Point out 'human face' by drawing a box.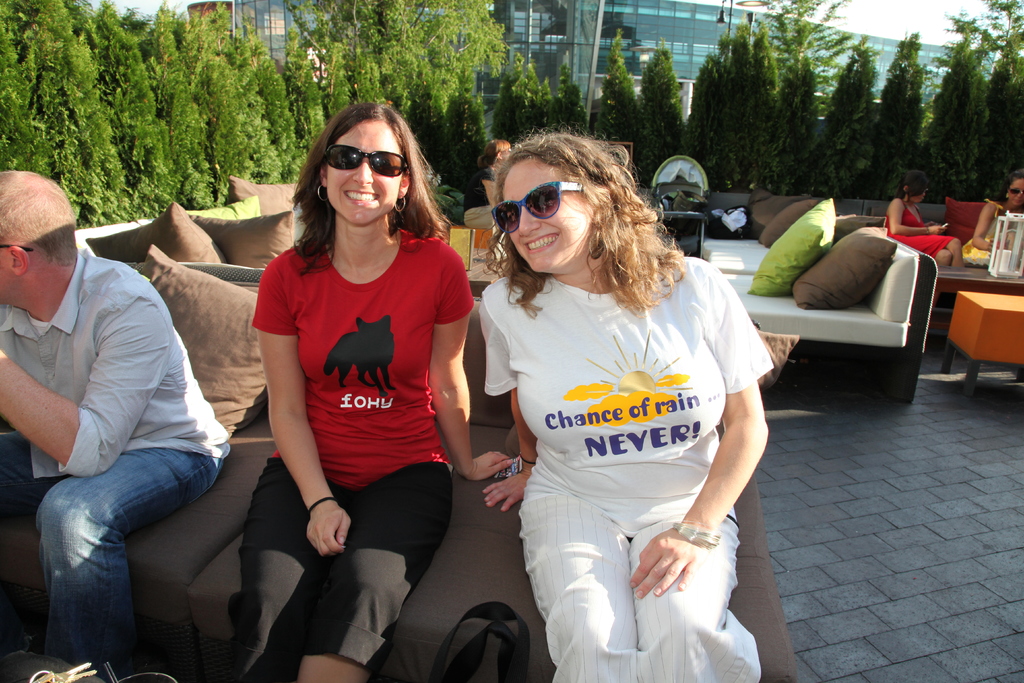
[left=912, top=190, right=928, bottom=201].
